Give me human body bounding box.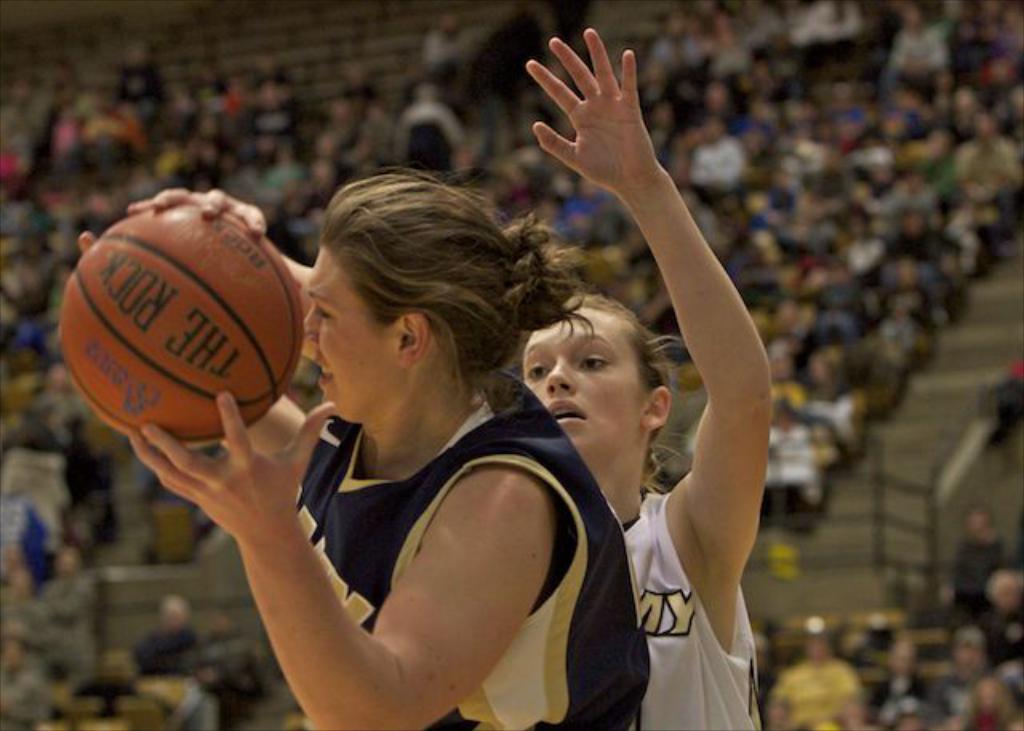
<box>78,163,642,723</box>.
